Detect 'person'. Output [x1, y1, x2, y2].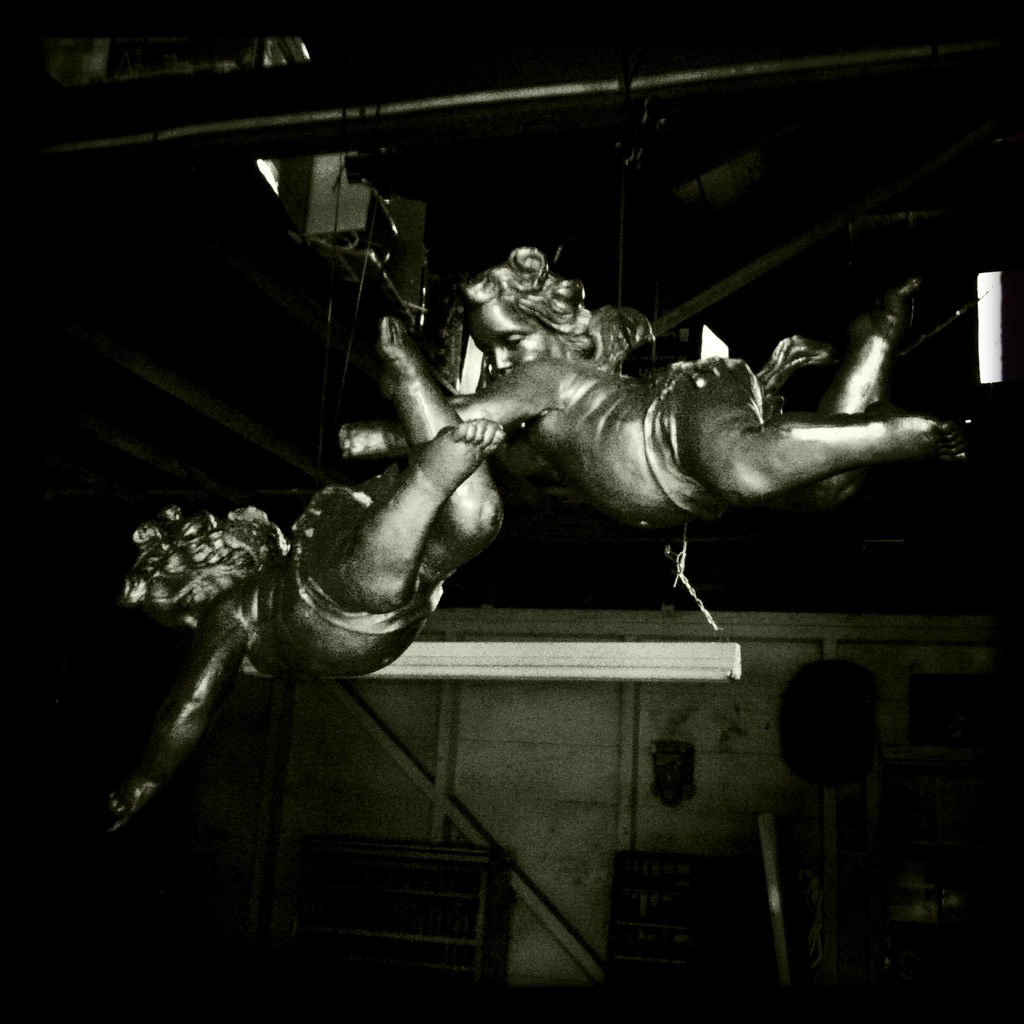
[99, 316, 485, 819].
